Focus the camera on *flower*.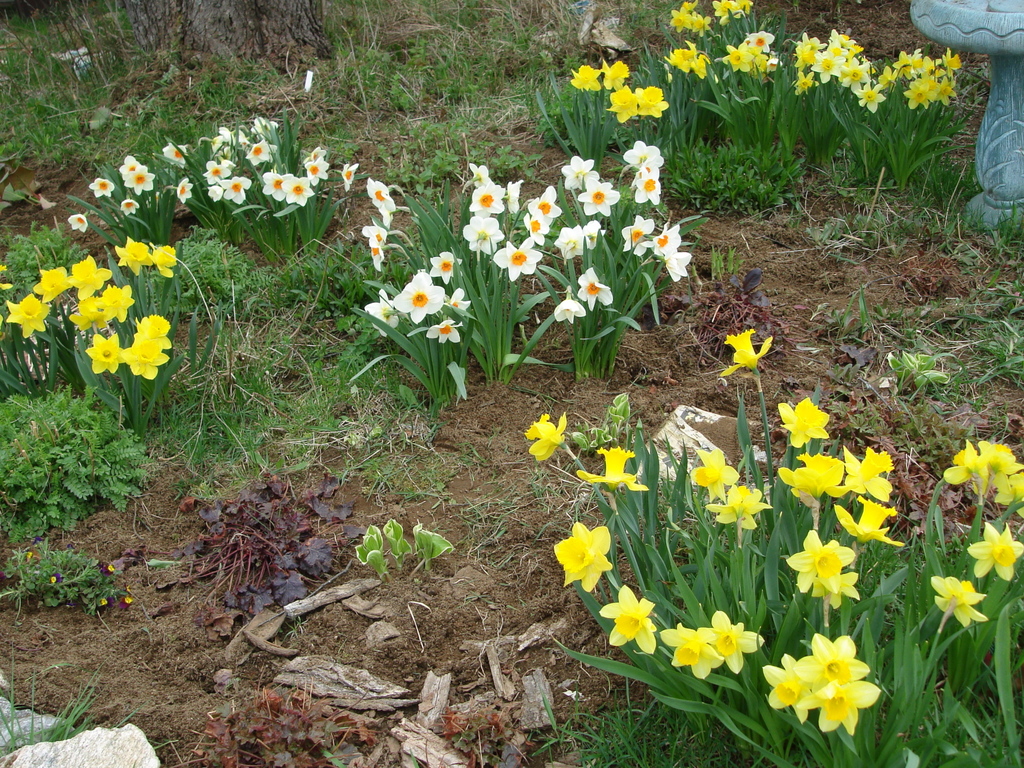
Focus region: detection(87, 176, 113, 201).
